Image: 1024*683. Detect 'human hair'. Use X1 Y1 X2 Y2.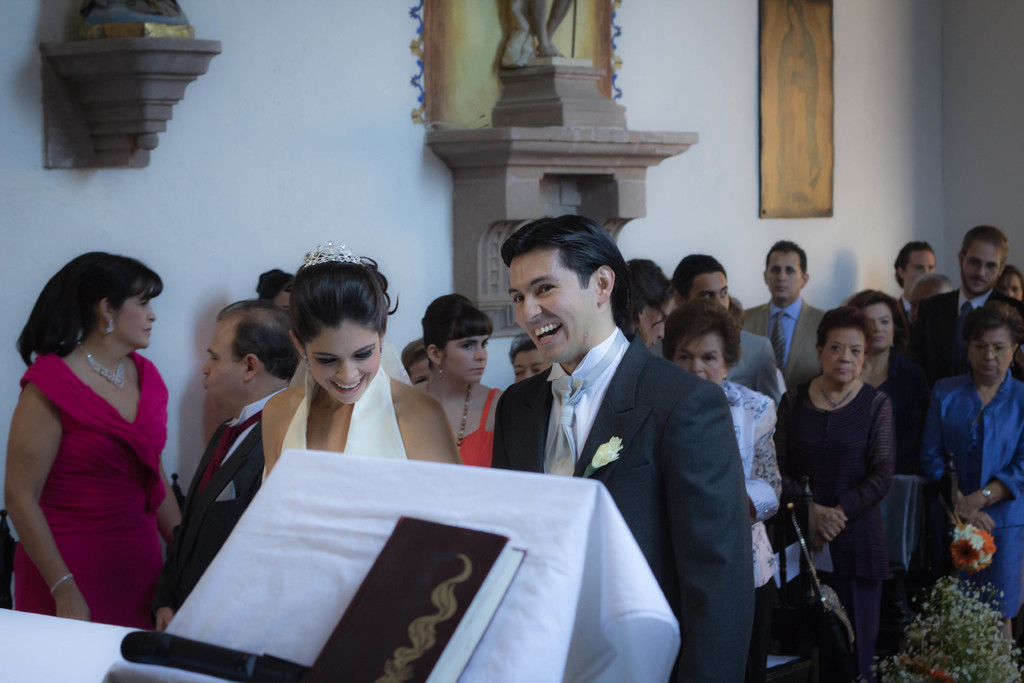
400 340 428 372.
